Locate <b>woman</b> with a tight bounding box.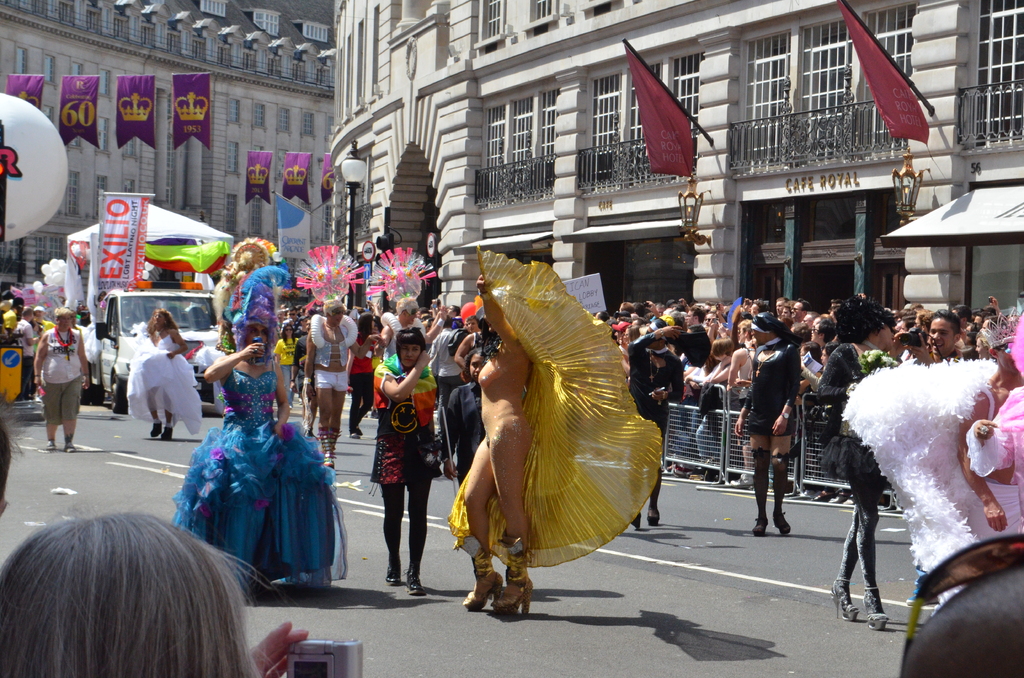
box=[727, 307, 801, 535].
